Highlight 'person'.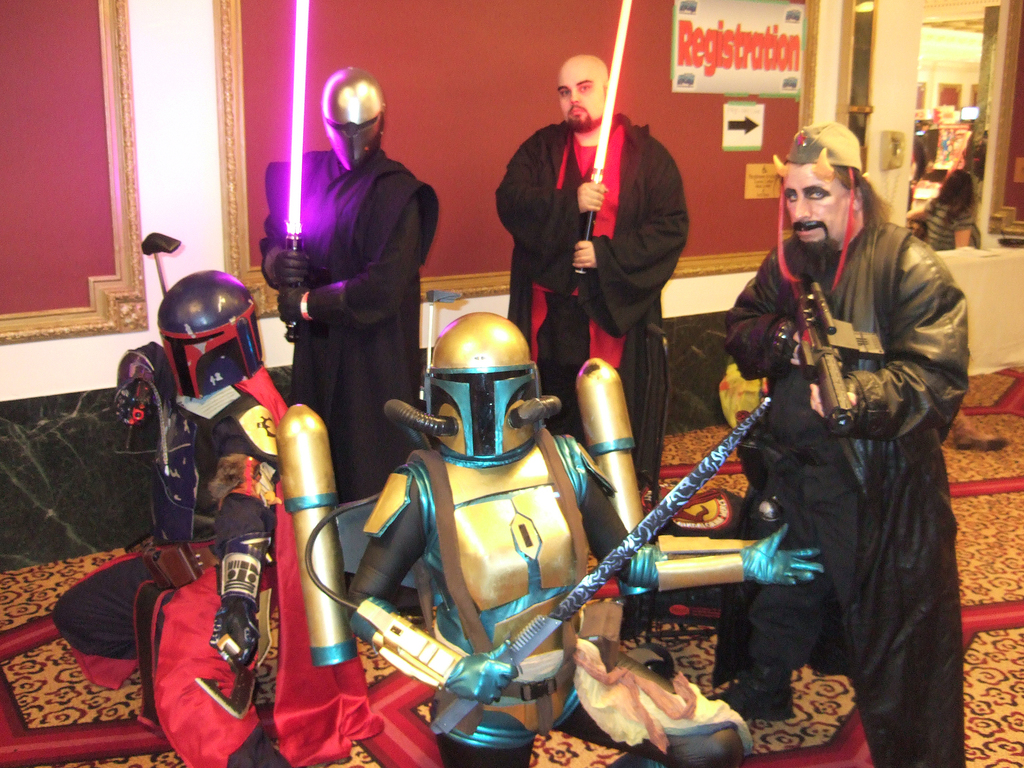
Highlighted region: box=[699, 148, 960, 738].
